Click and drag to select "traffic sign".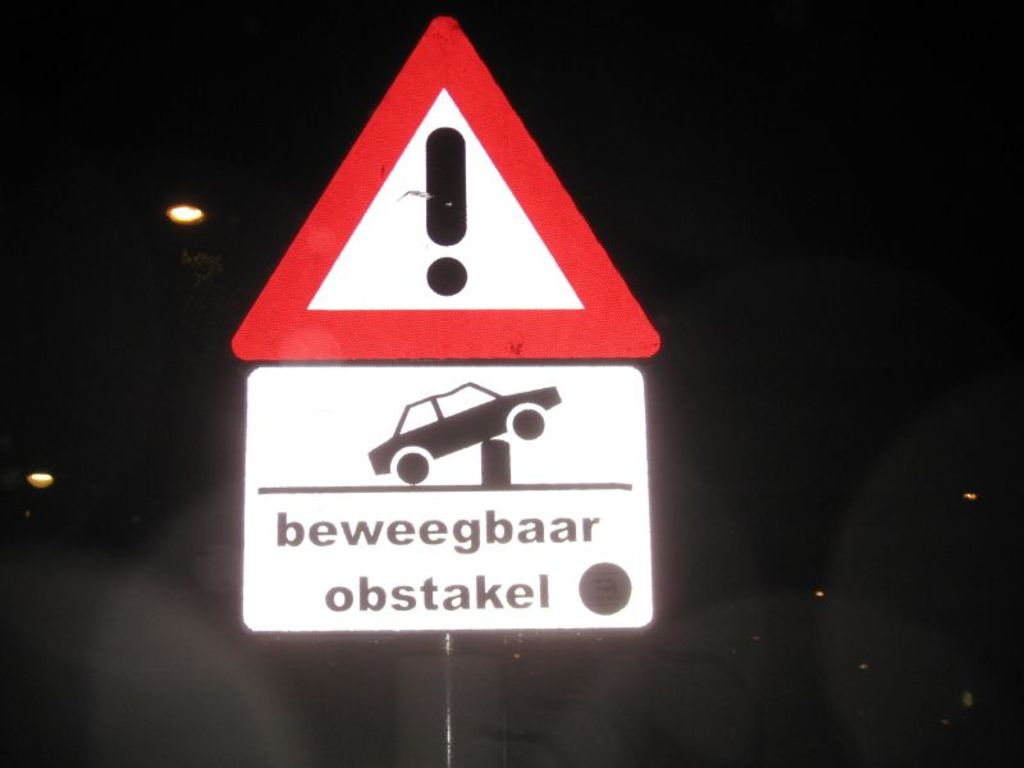
Selection: 241/367/650/634.
